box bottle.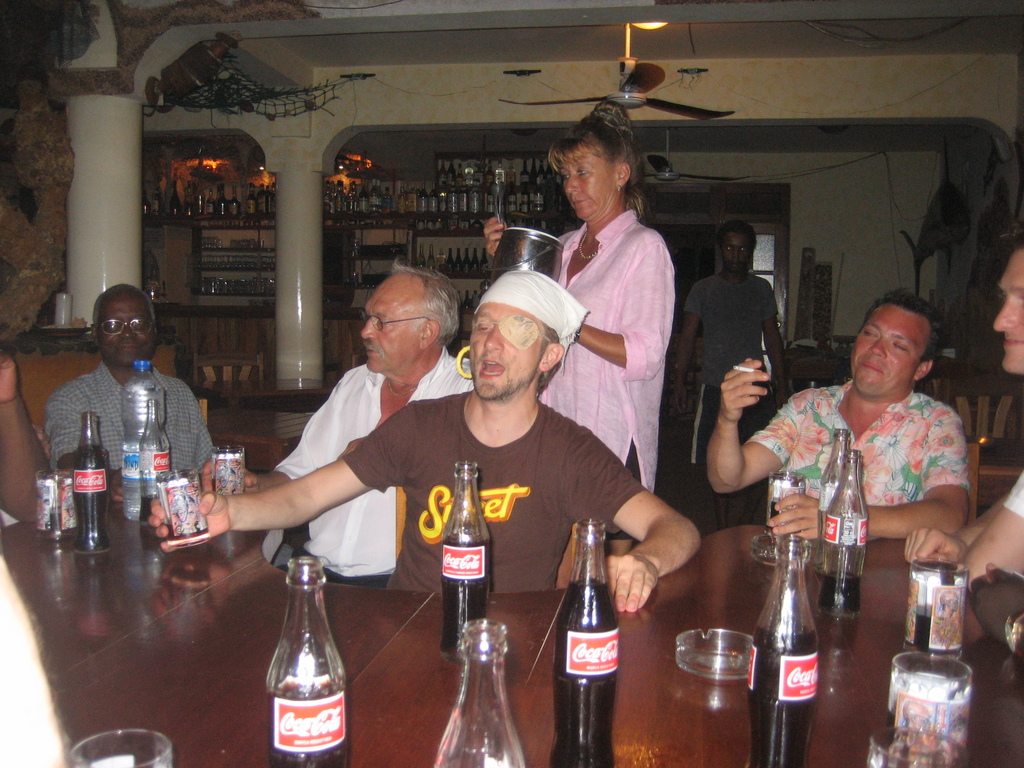
818, 449, 870, 621.
